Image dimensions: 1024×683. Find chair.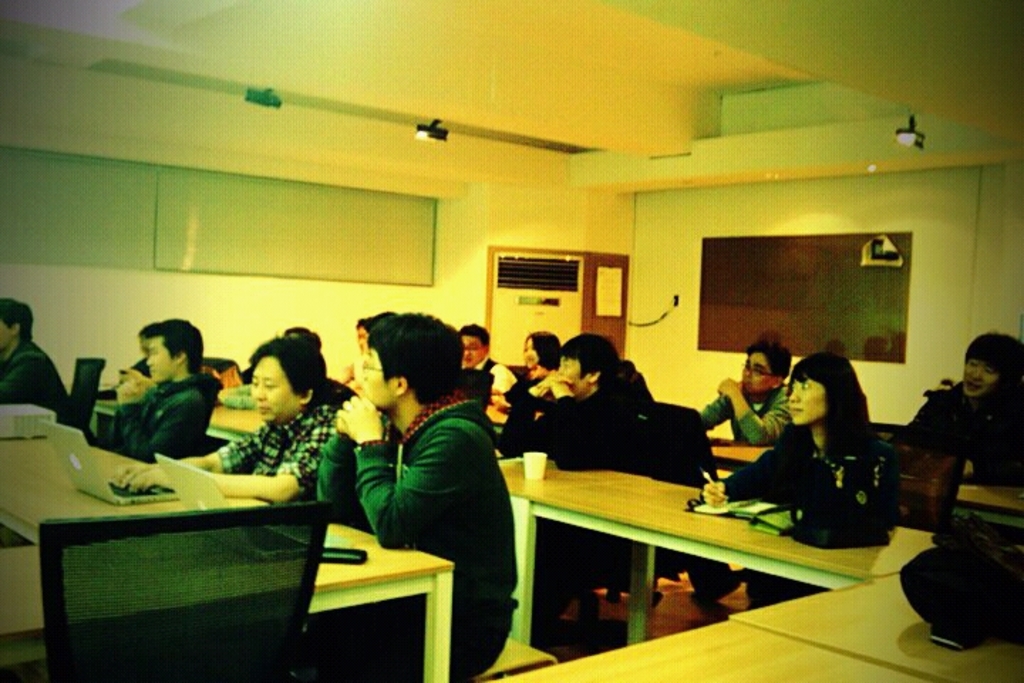
bbox=[55, 356, 107, 435].
